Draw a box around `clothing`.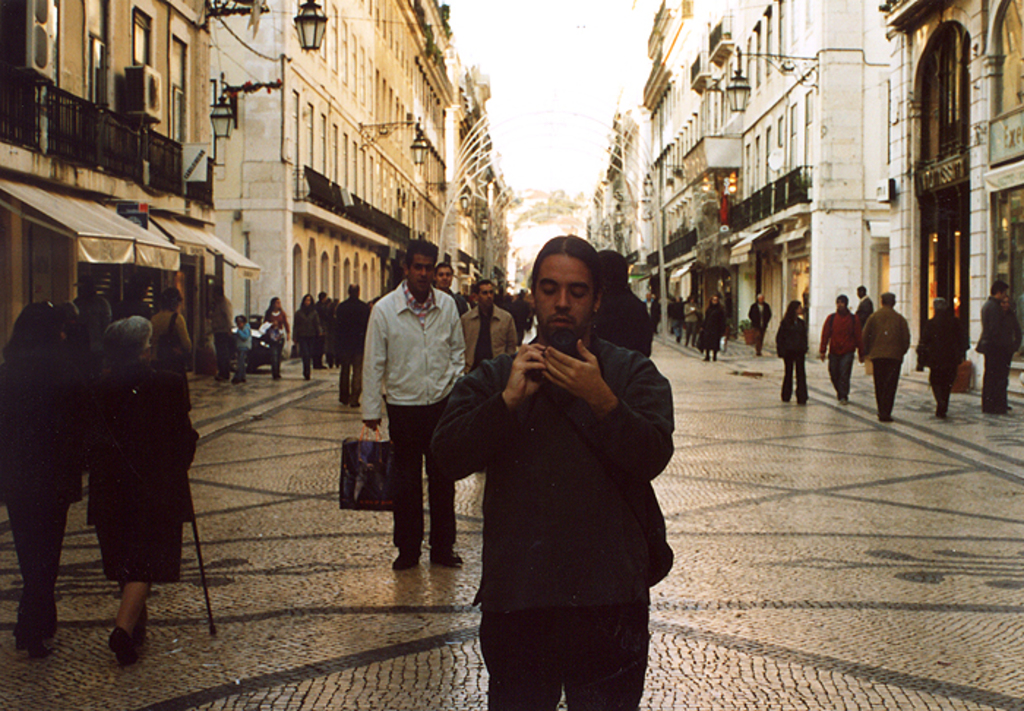
348:279:467:578.
